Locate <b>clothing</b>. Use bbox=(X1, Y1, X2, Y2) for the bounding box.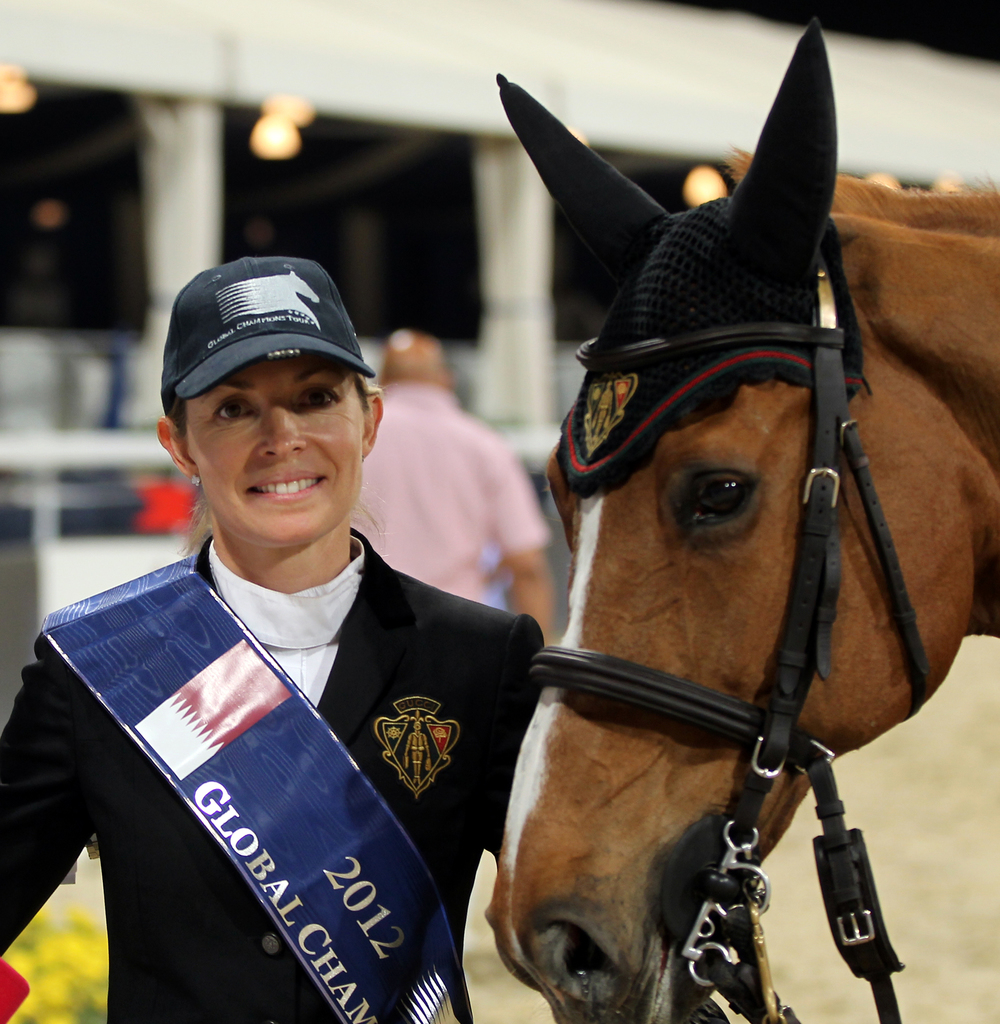
bbox=(36, 428, 566, 1023).
